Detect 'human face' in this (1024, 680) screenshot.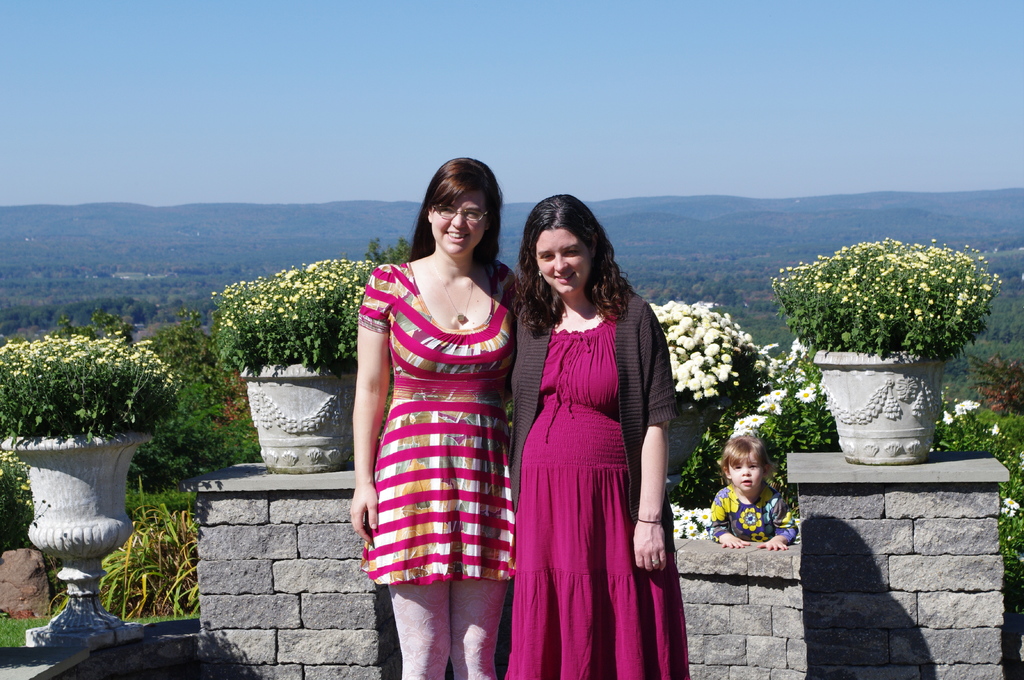
Detection: region(430, 194, 483, 255).
